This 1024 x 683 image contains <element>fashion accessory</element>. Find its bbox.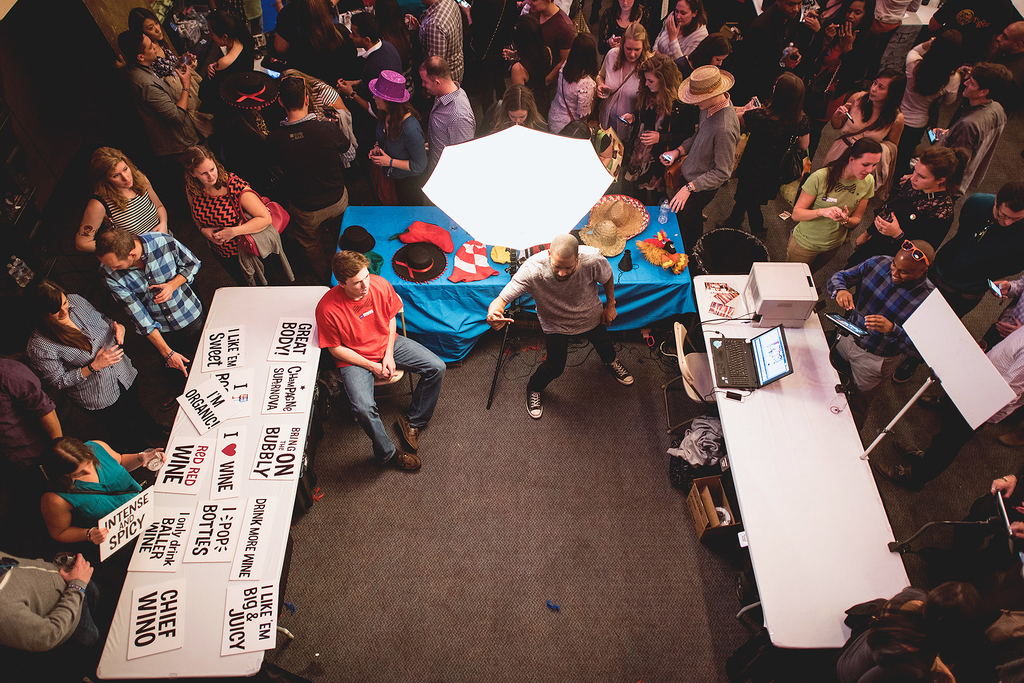
{"left": 365, "top": 70, "right": 413, "bottom": 101}.
